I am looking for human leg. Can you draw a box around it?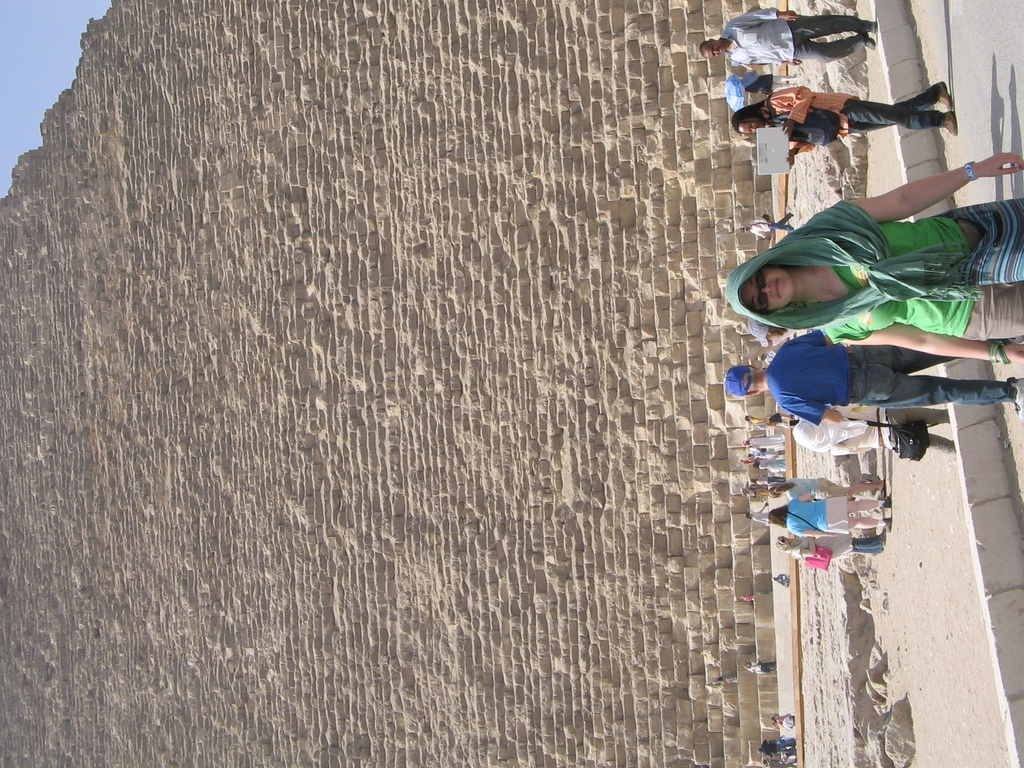
Sure, the bounding box is (x1=851, y1=521, x2=881, y2=524).
